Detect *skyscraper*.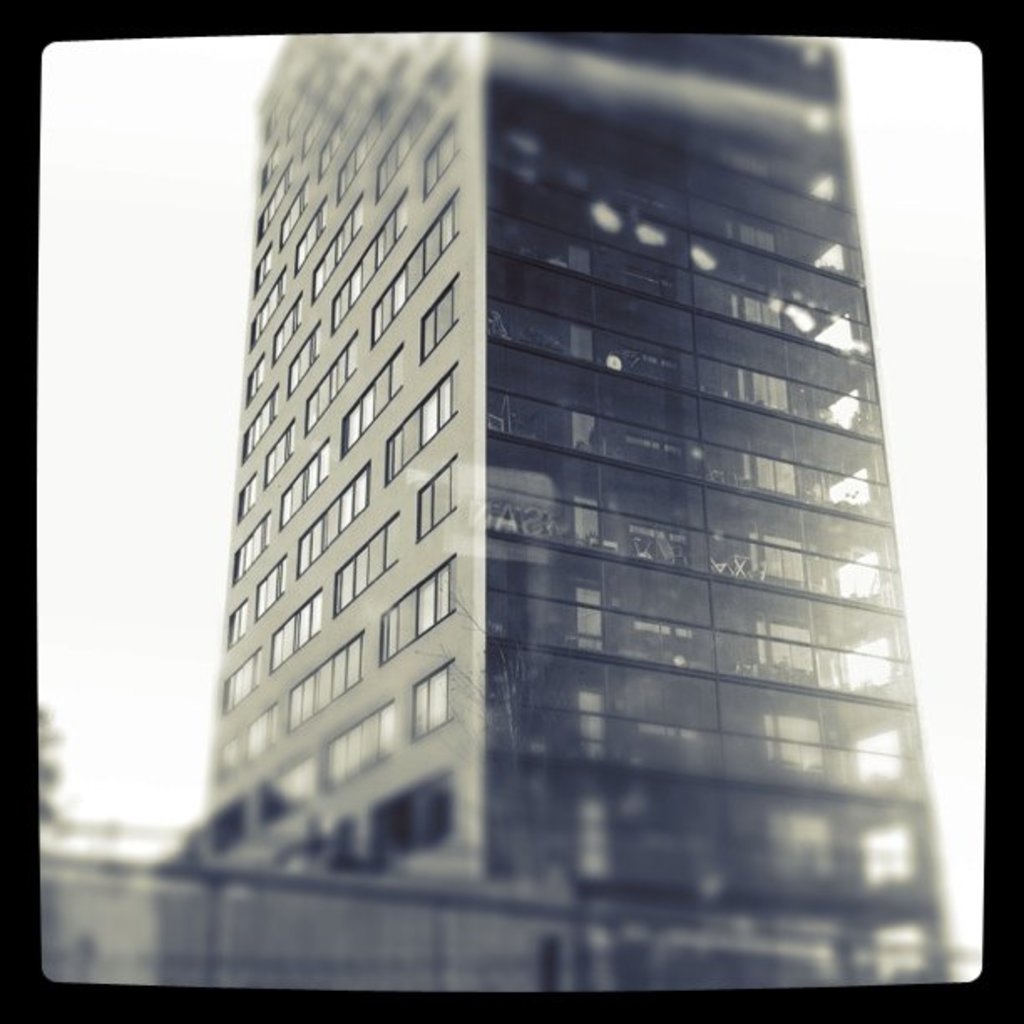
Detected at 199/17/952/994.
